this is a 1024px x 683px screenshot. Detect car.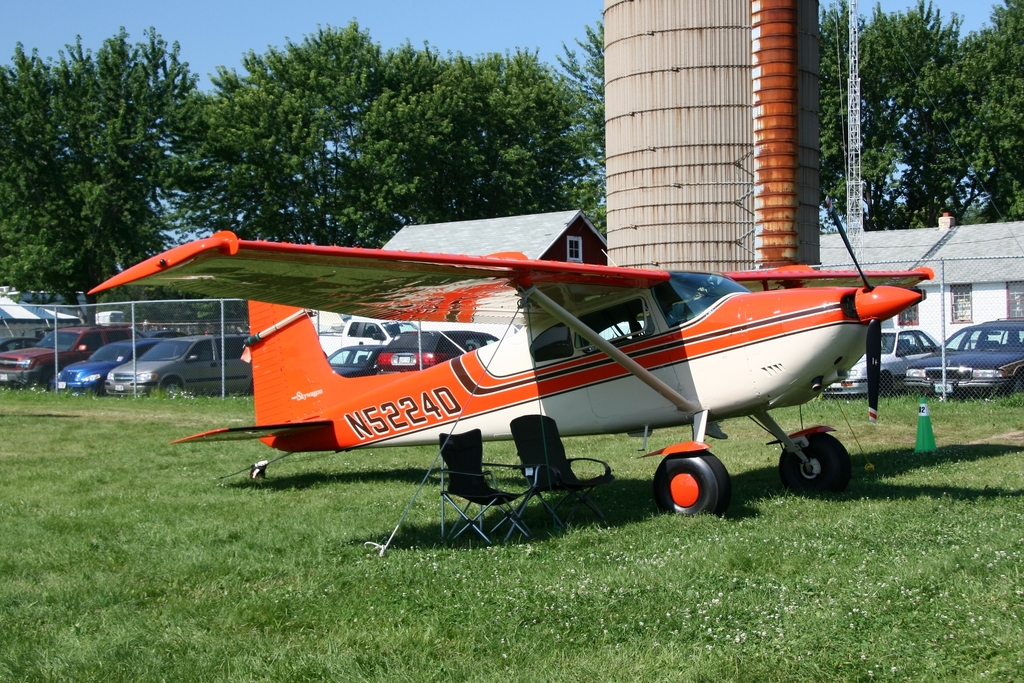
901,316,1023,401.
